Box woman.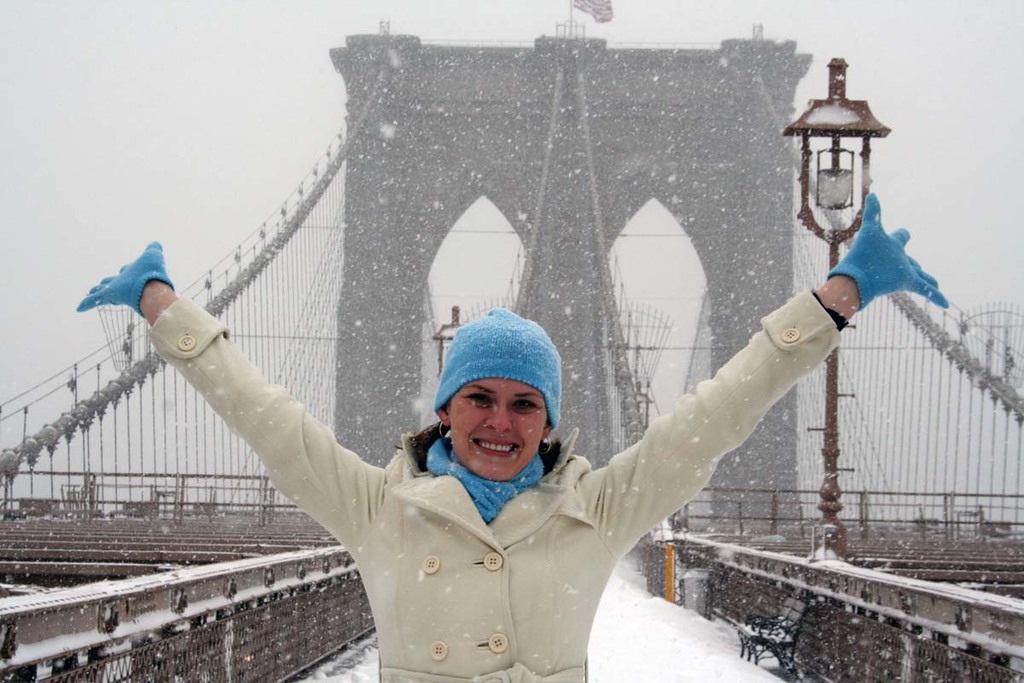
pyautogui.locateOnScreen(154, 239, 855, 673).
